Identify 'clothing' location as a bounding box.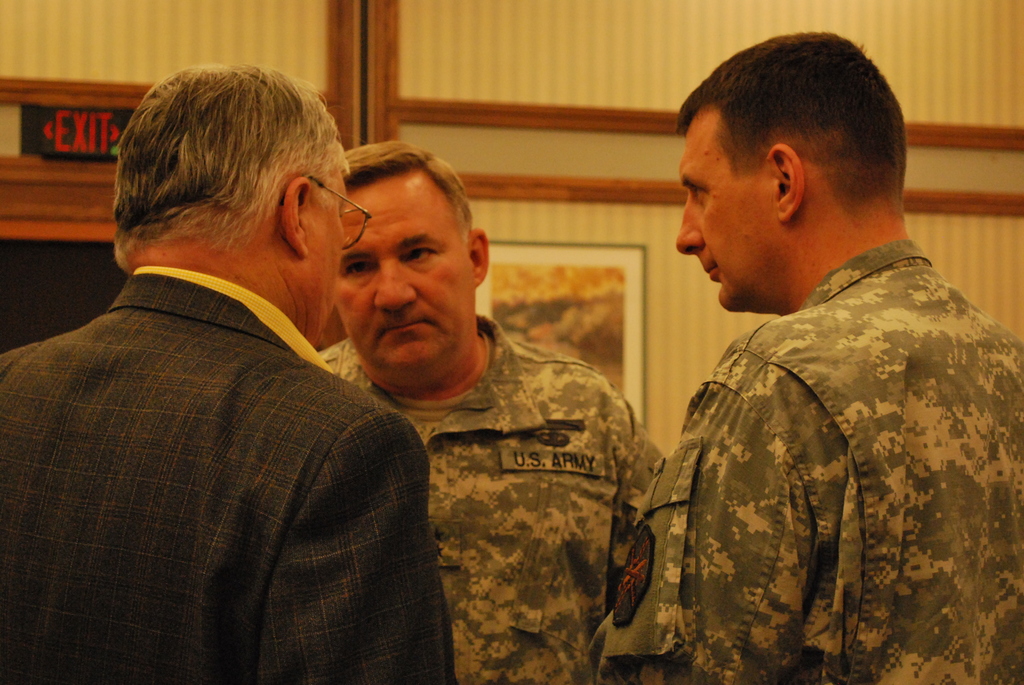
(left=316, top=313, right=666, bottom=684).
